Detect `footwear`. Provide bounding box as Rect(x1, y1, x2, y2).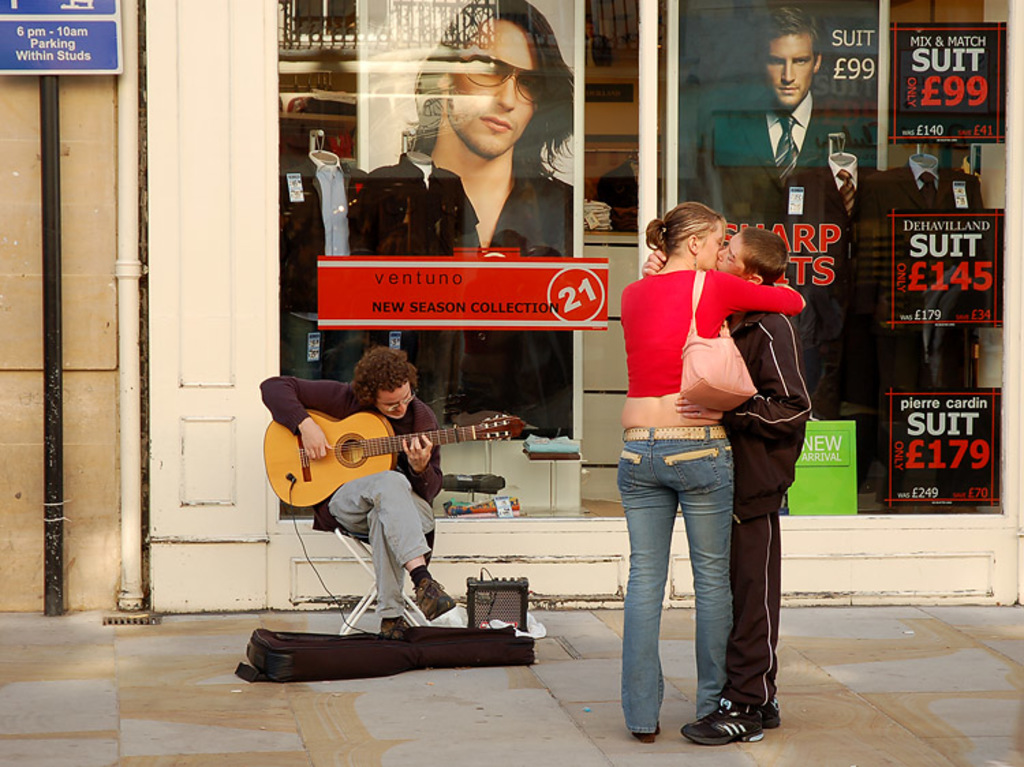
Rect(408, 577, 457, 620).
